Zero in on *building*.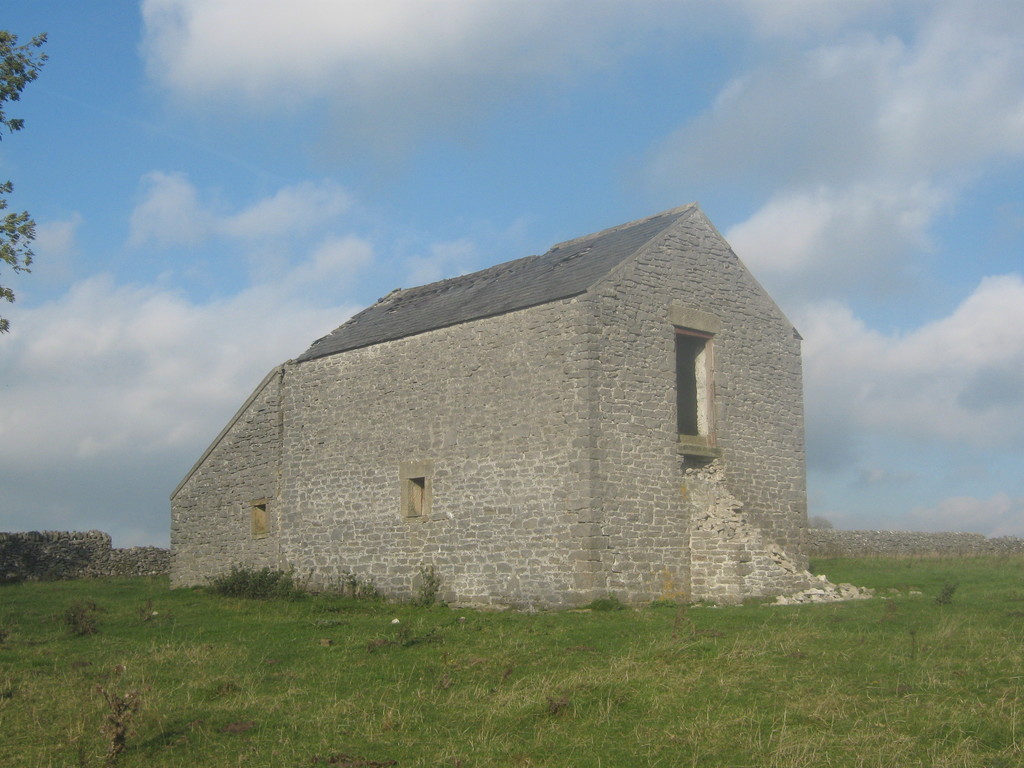
Zeroed in: [left=173, top=196, right=884, bottom=604].
